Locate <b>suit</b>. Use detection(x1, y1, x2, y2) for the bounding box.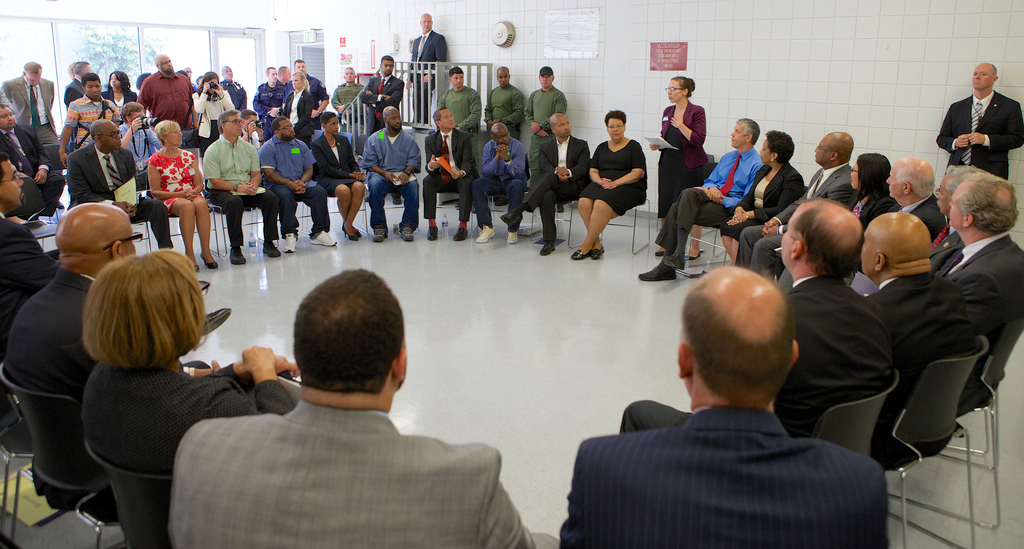
detection(101, 87, 138, 123).
